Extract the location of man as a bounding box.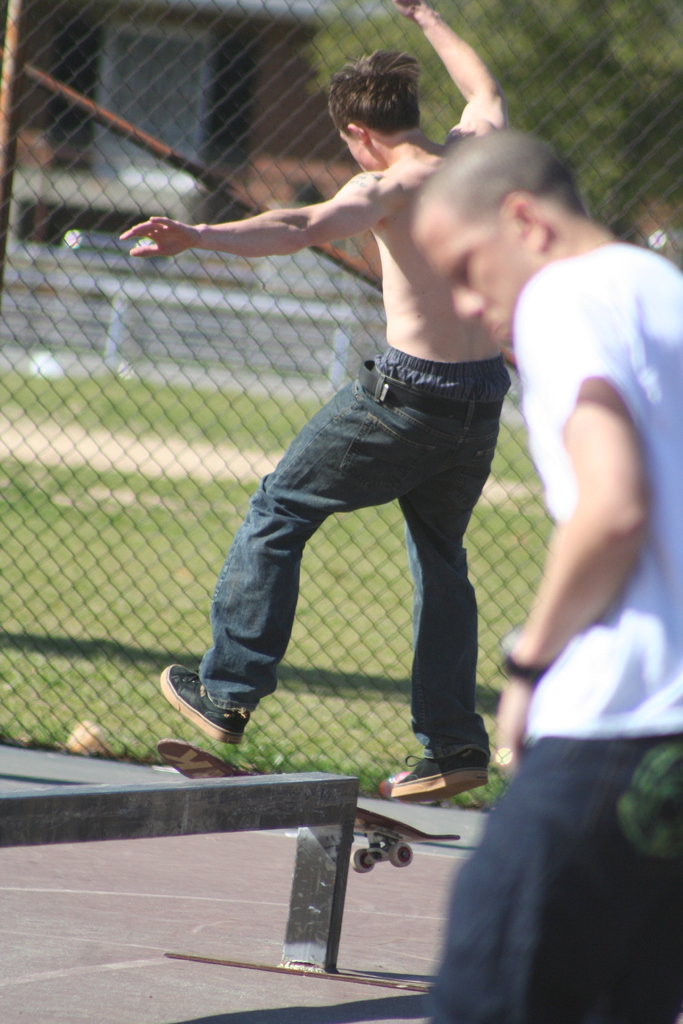
region(110, 0, 525, 802).
